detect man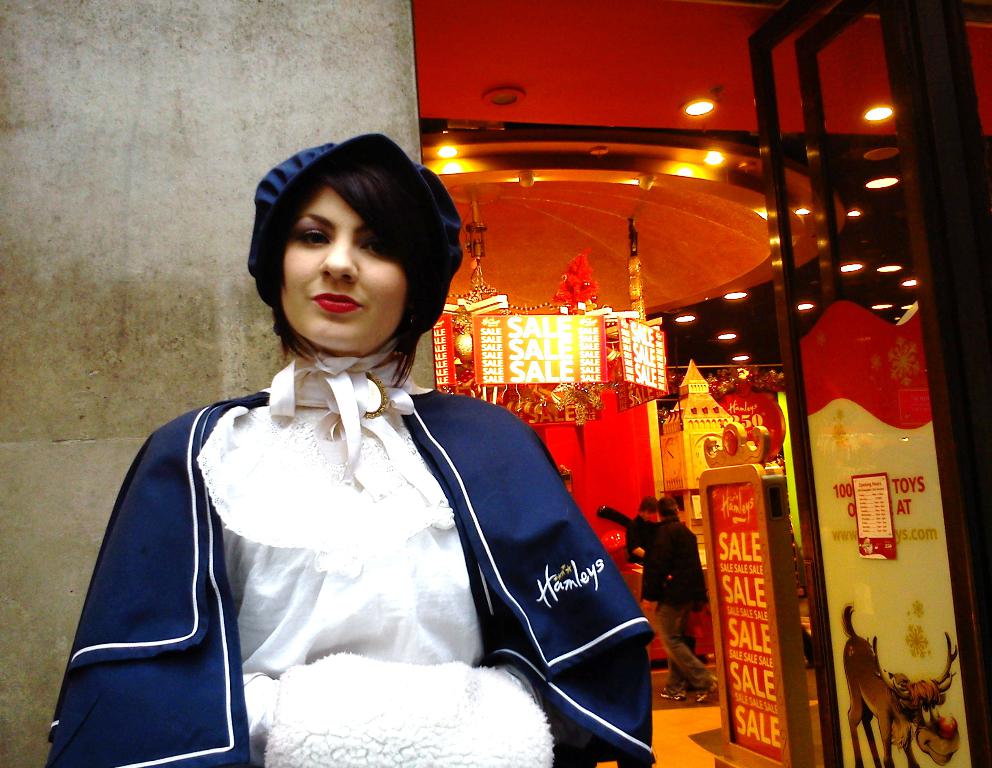
[left=641, top=495, right=717, bottom=701]
